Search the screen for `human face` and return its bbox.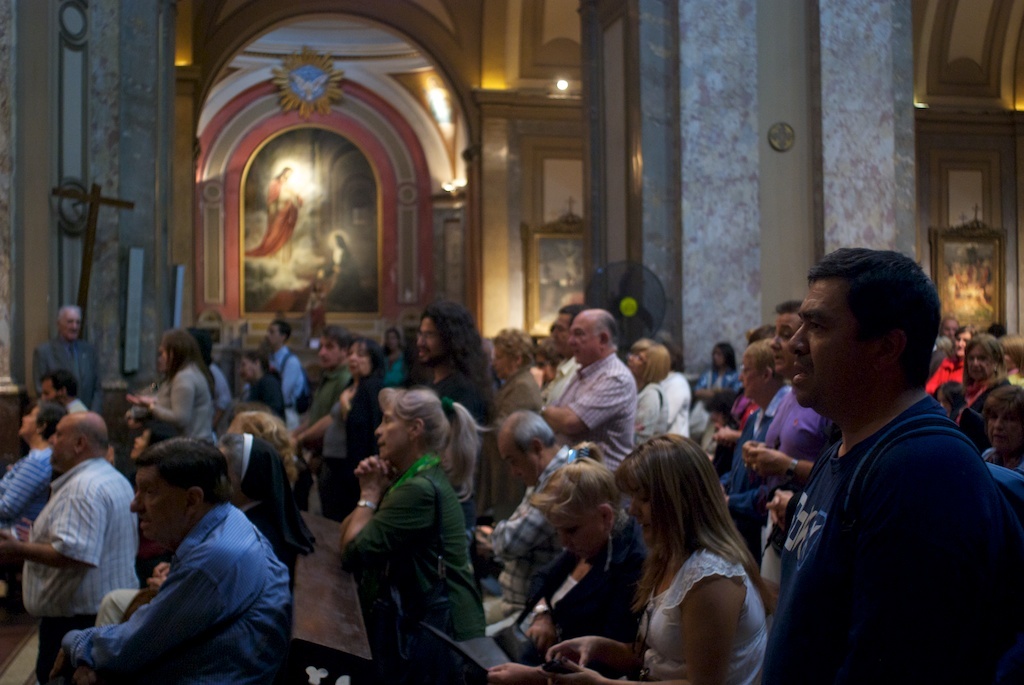
Found: (956, 331, 972, 355).
